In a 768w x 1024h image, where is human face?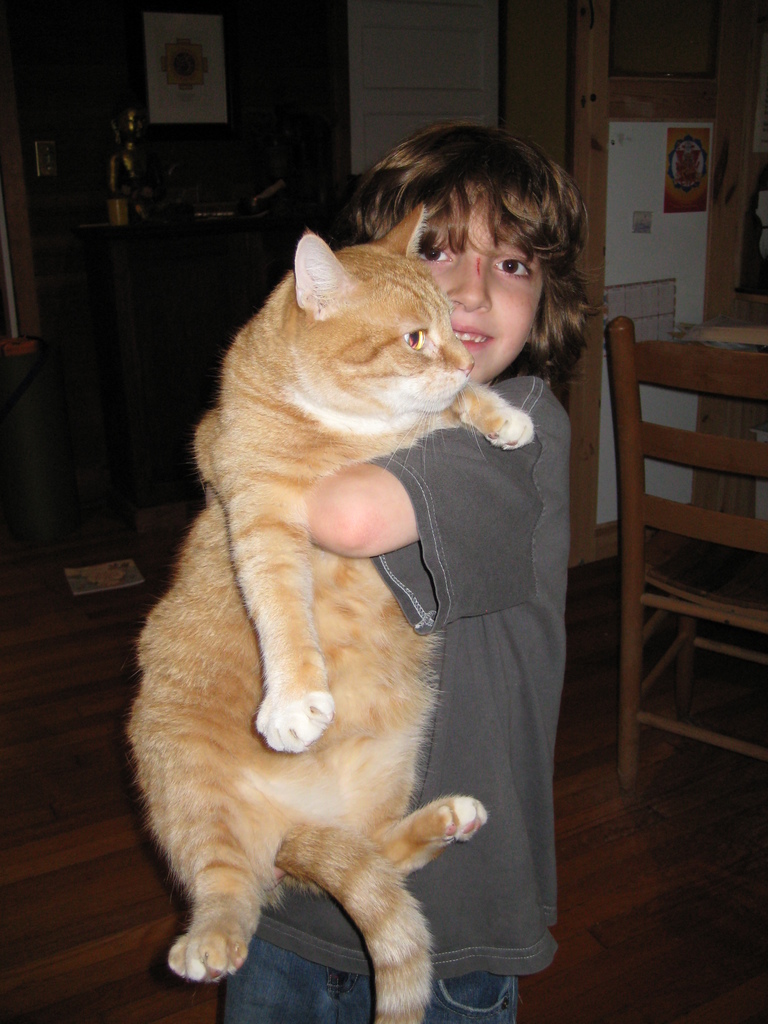
bbox(426, 195, 547, 378).
